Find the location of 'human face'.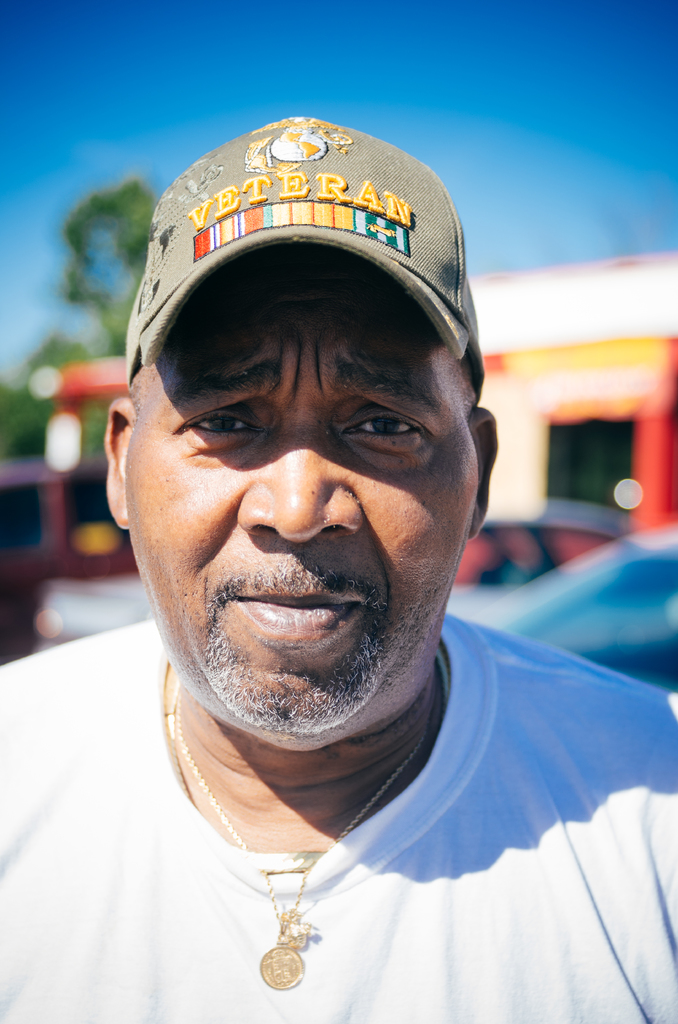
Location: <bbox>124, 244, 481, 732</bbox>.
